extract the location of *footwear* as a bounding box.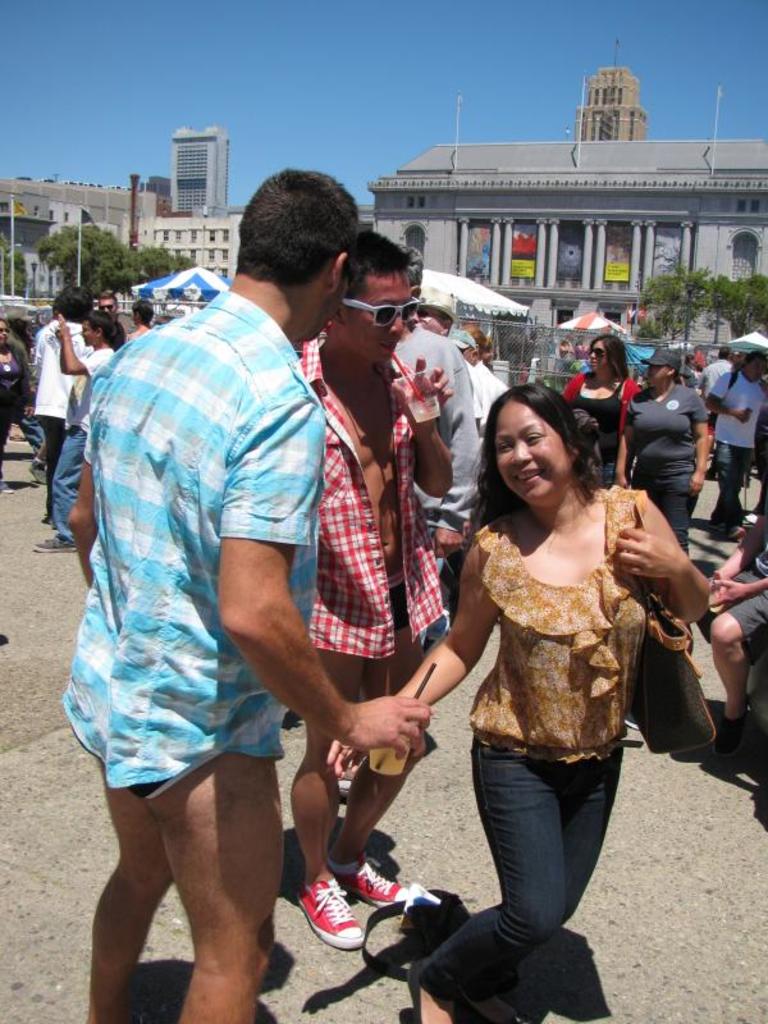
region(33, 536, 78, 554).
